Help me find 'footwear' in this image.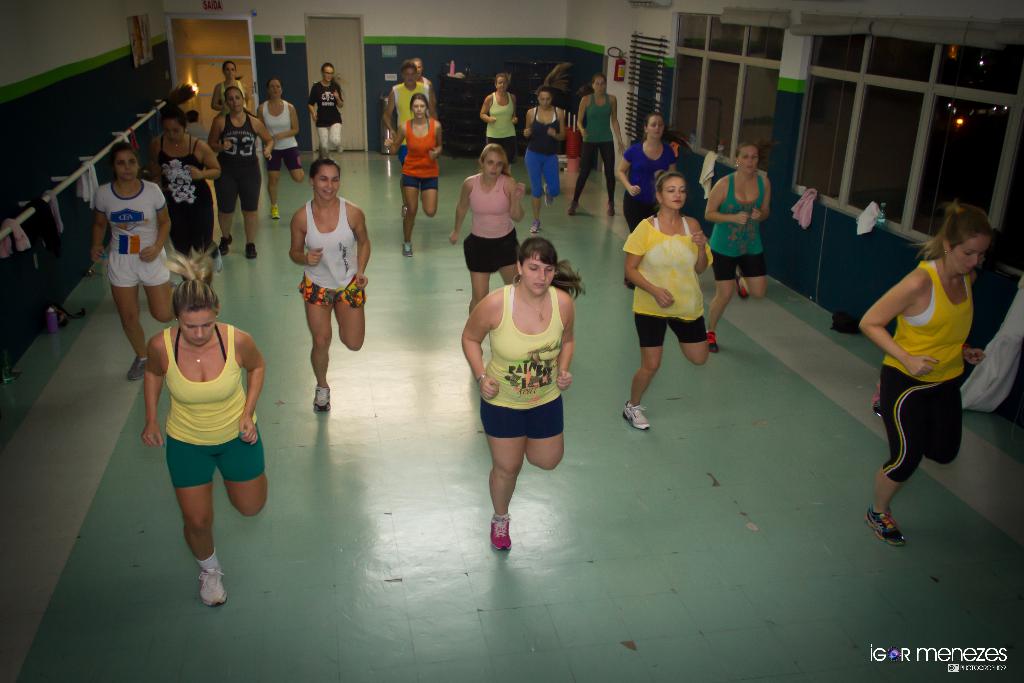
Found it: (x1=485, y1=508, x2=511, y2=553).
